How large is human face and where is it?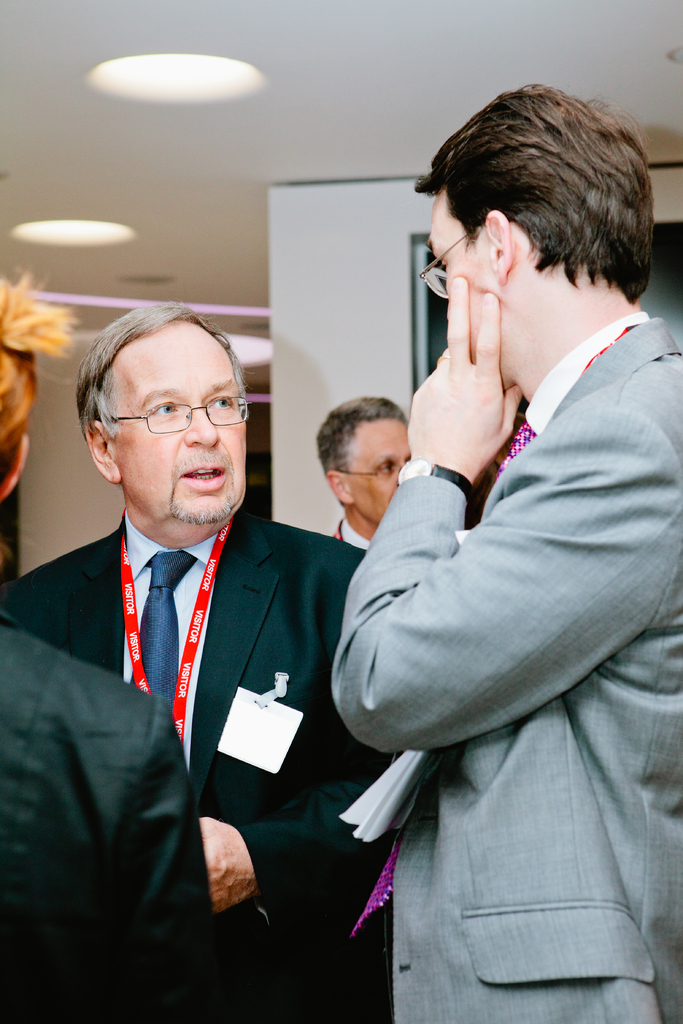
Bounding box: region(338, 410, 411, 532).
